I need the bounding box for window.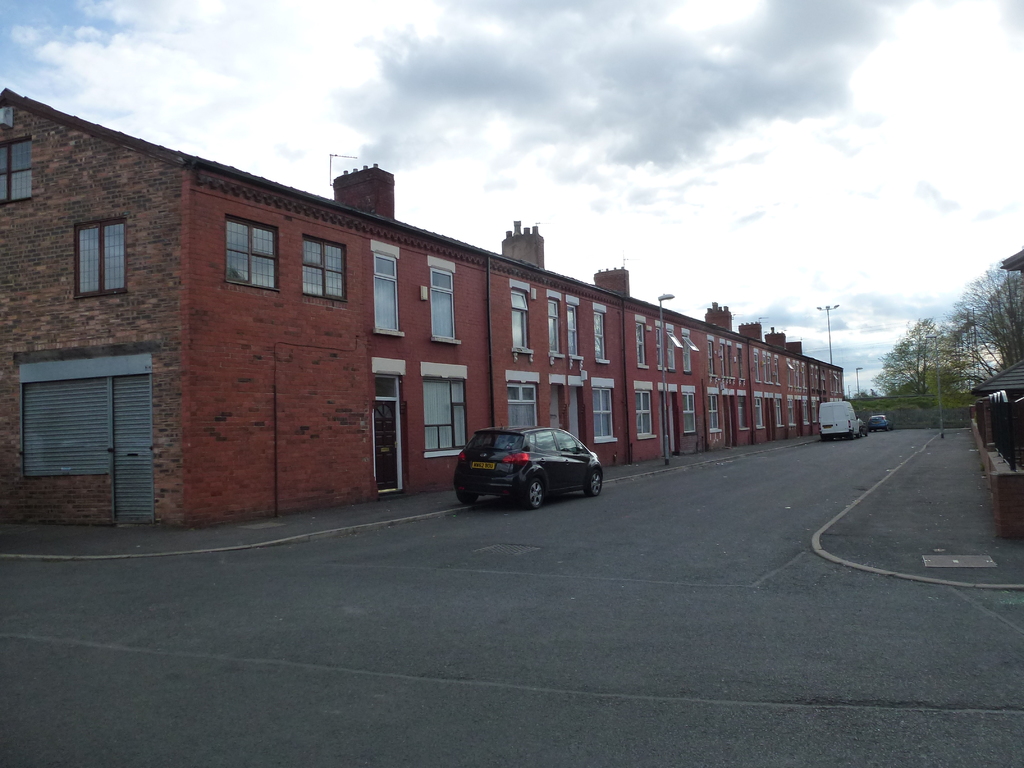
Here it is: l=298, t=232, r=352, b=301.
